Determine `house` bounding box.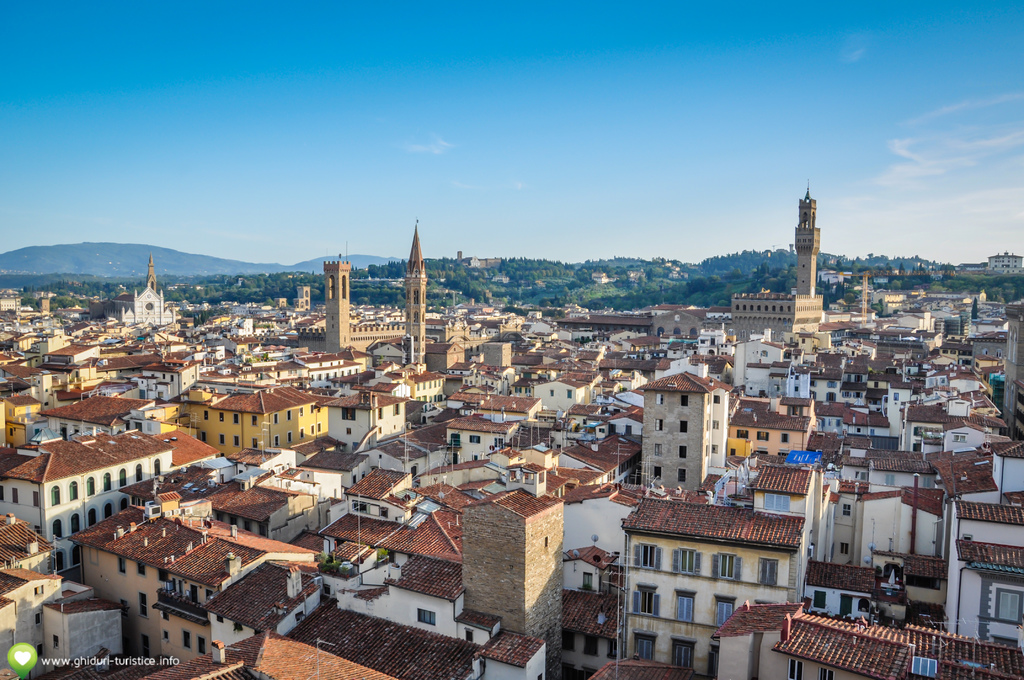
Determined: (left=0, top=558, right=57, bottom=667).
